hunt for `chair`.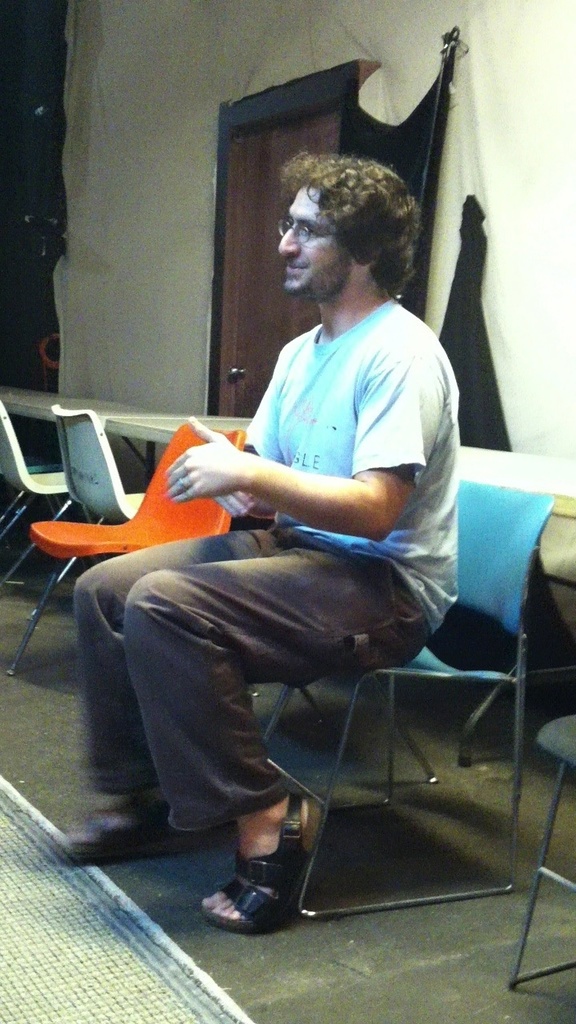
Hunted down at <box>245,478,545,902</box>.
